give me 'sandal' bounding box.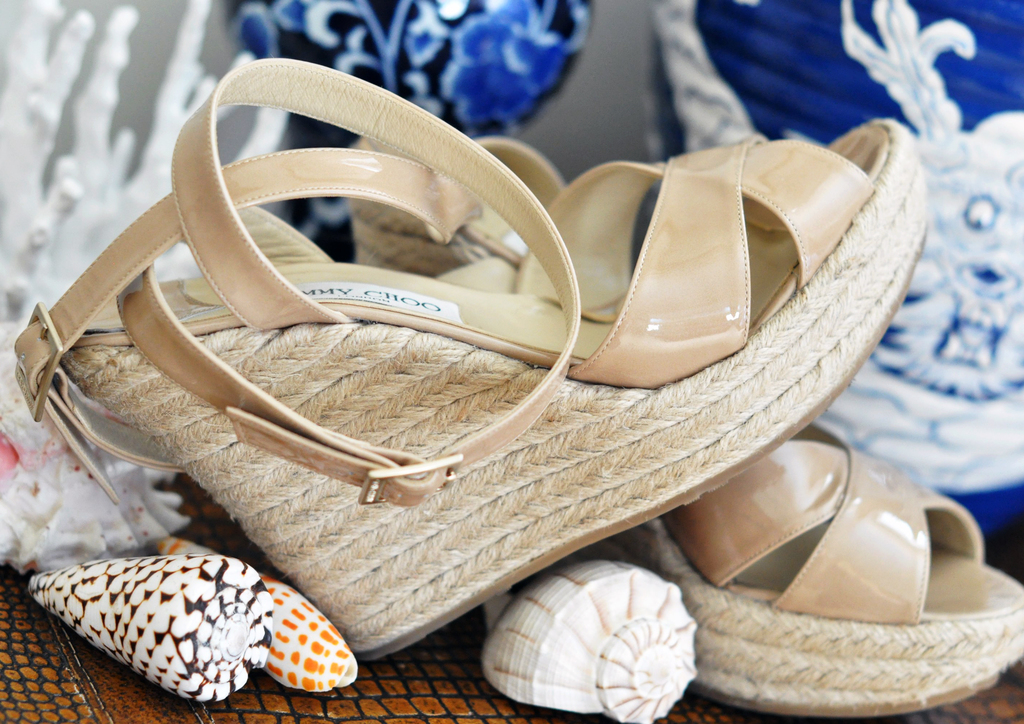
BBox(12, 56, 925, 657).
